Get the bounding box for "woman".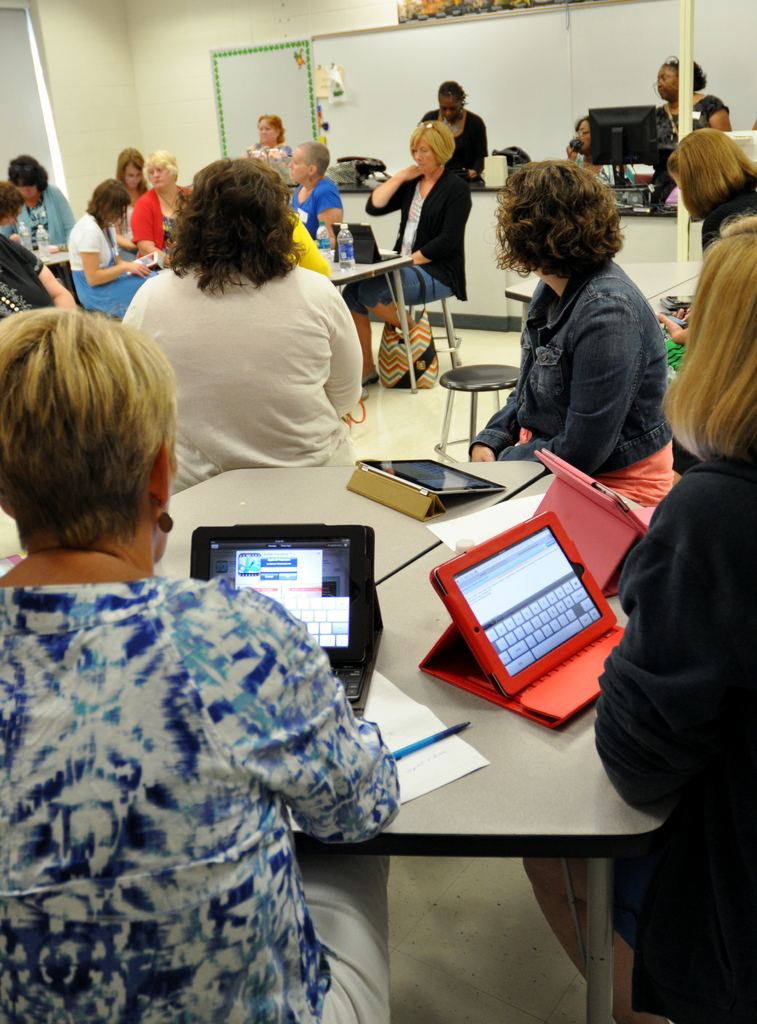
(523, 203, 756, 1023).
